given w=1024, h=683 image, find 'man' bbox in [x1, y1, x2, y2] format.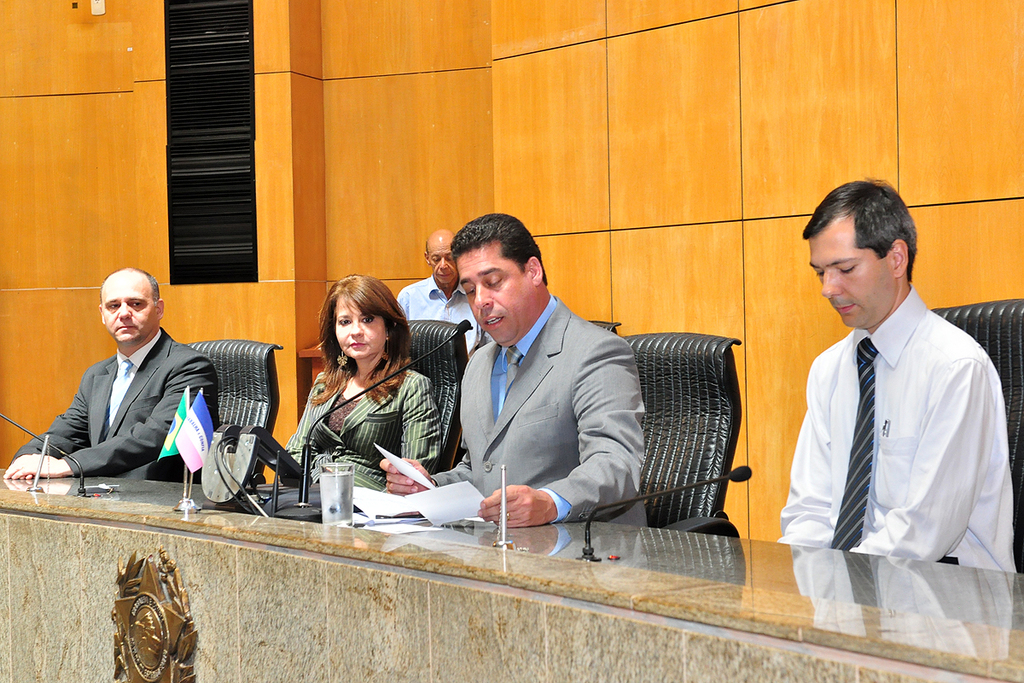
[397, 227, 491, 353].
